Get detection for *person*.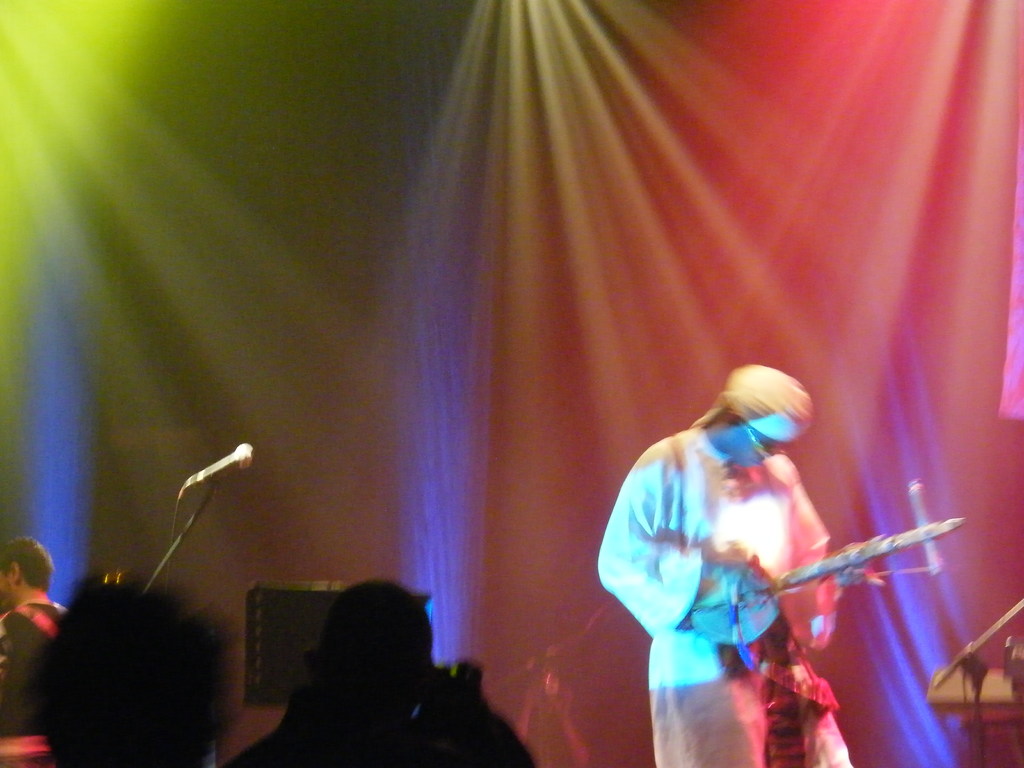
Detection: 221 573 541 767.
